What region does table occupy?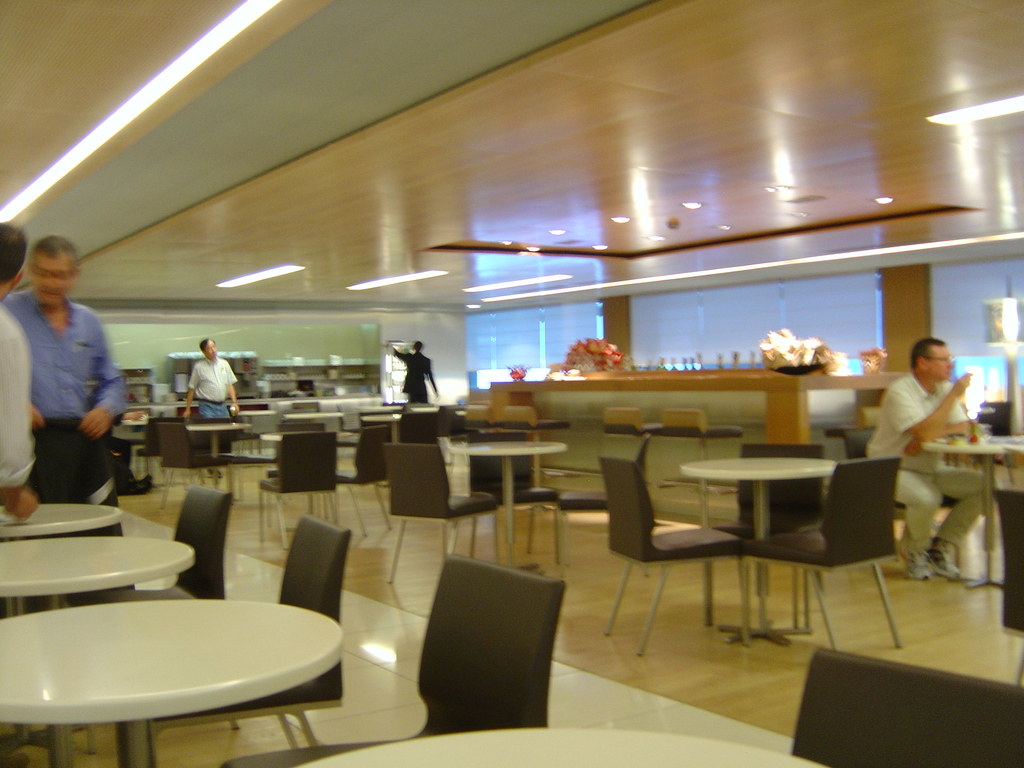
{"left": 924, "top": 437, "right": 1022, "bottom": 584}.
